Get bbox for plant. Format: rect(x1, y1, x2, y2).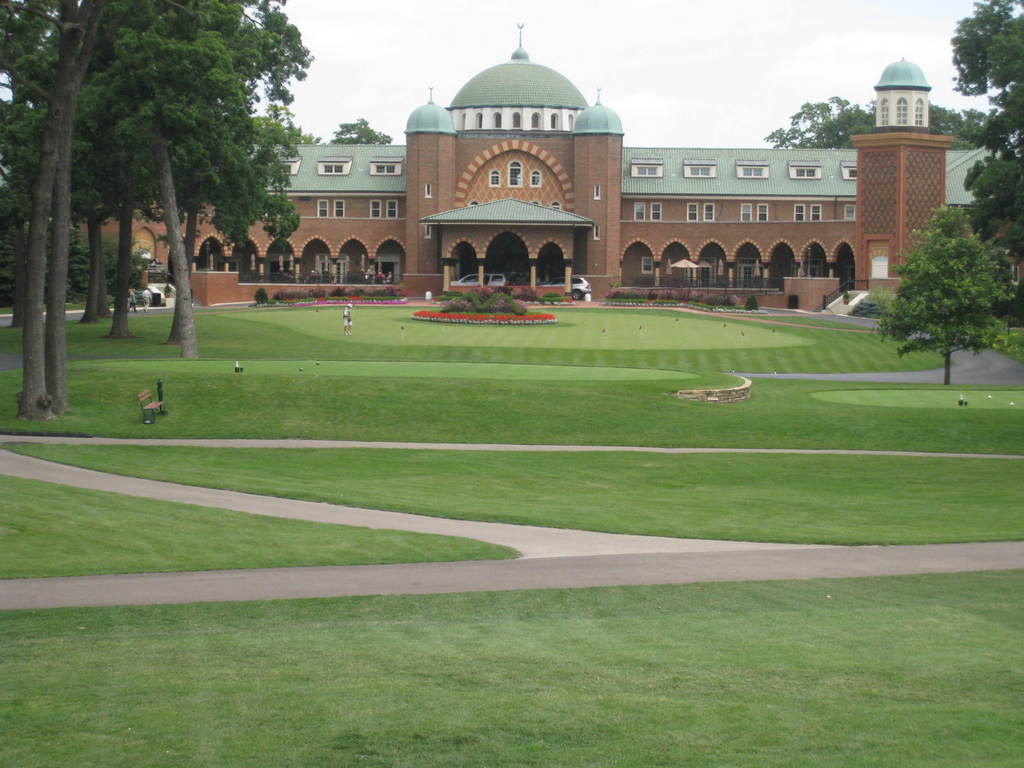
rect(250, 285, 276, 306).
